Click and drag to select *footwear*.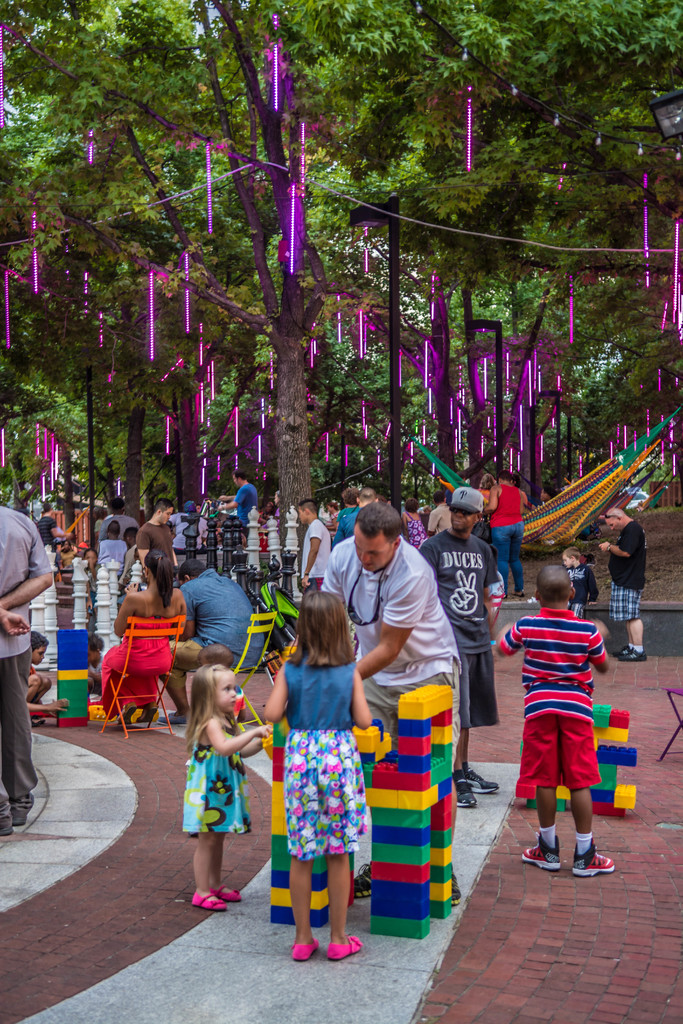
Selection: box(117, 707, 135, 726).
